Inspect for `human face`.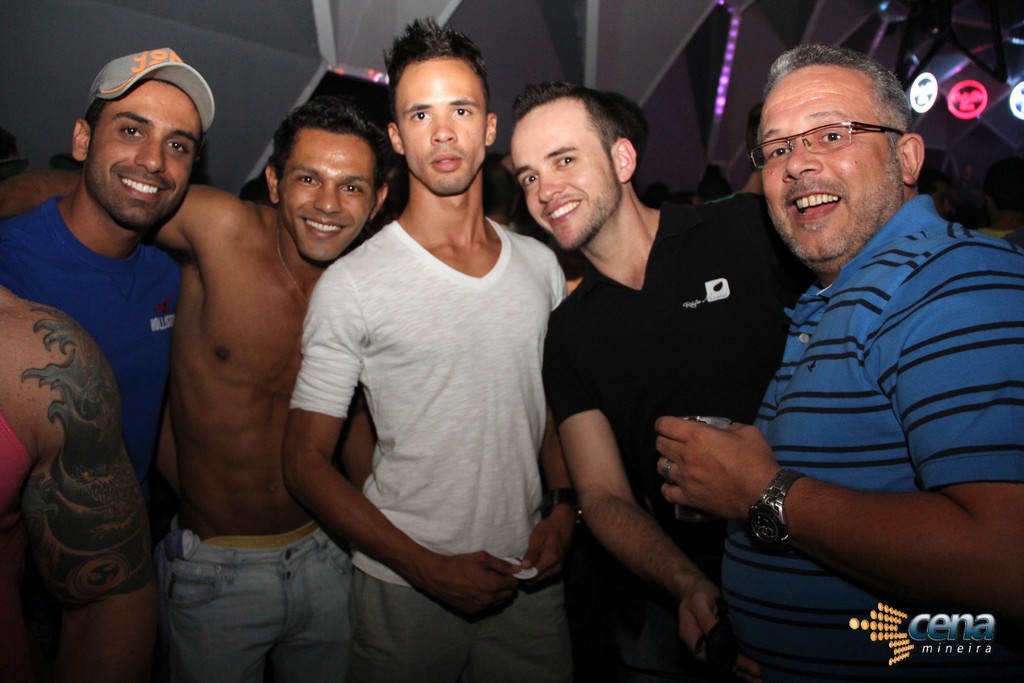
Inspection: 280/127/377/261.
